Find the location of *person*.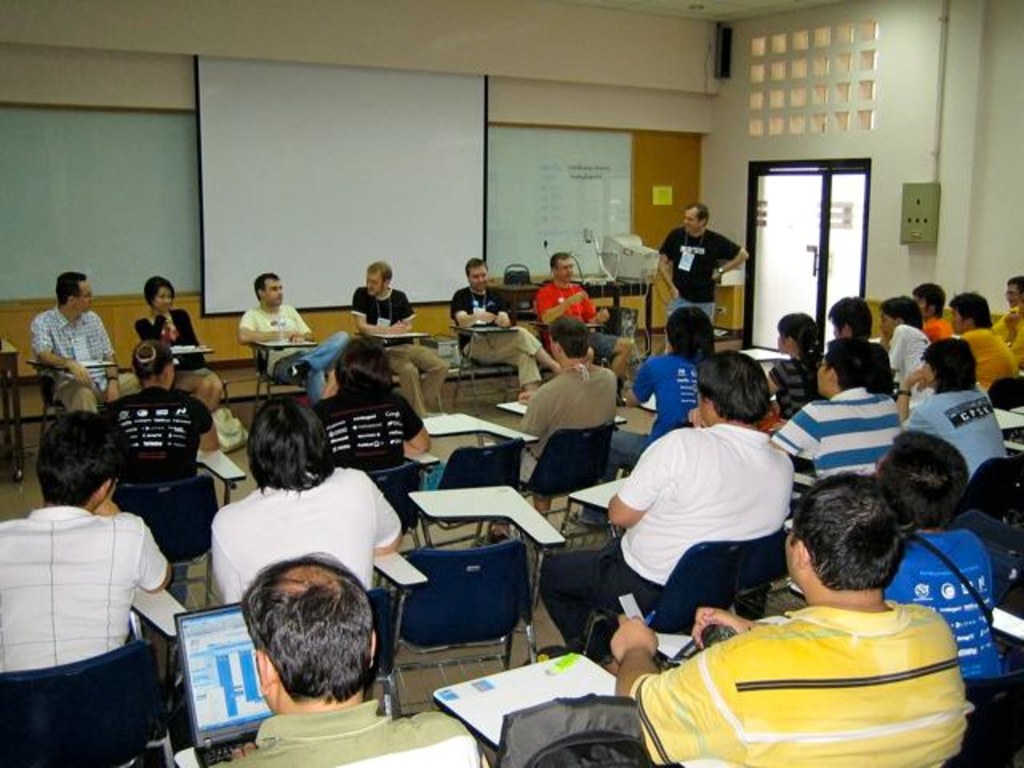
Location: bbox=[891, 336, 1013, 472].
